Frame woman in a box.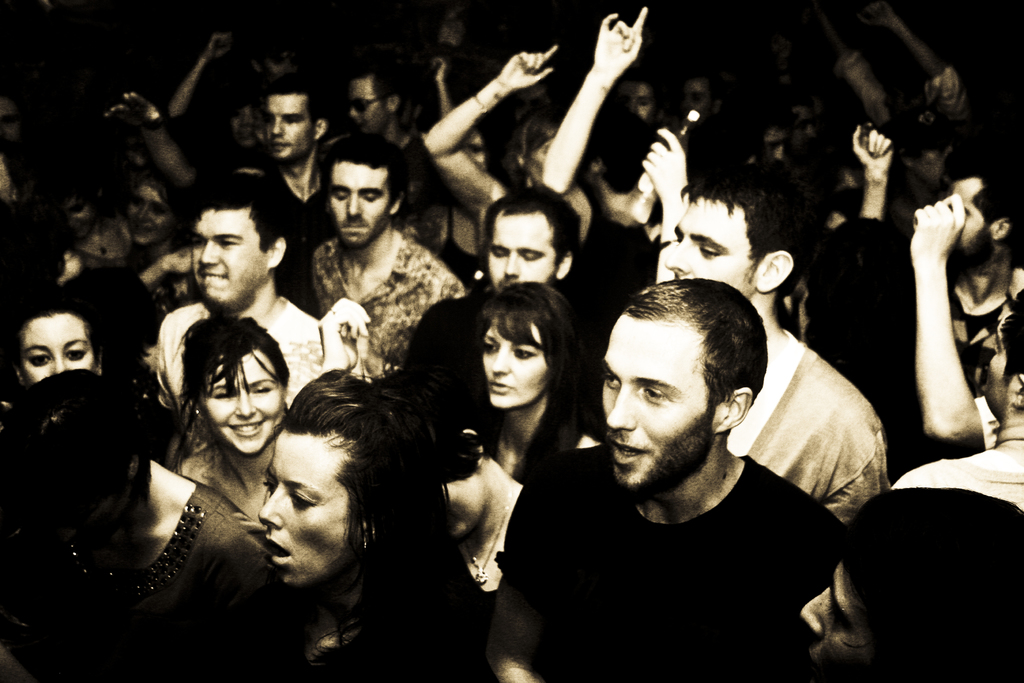
x1=419, y1=45, x2=605, y2=250.
